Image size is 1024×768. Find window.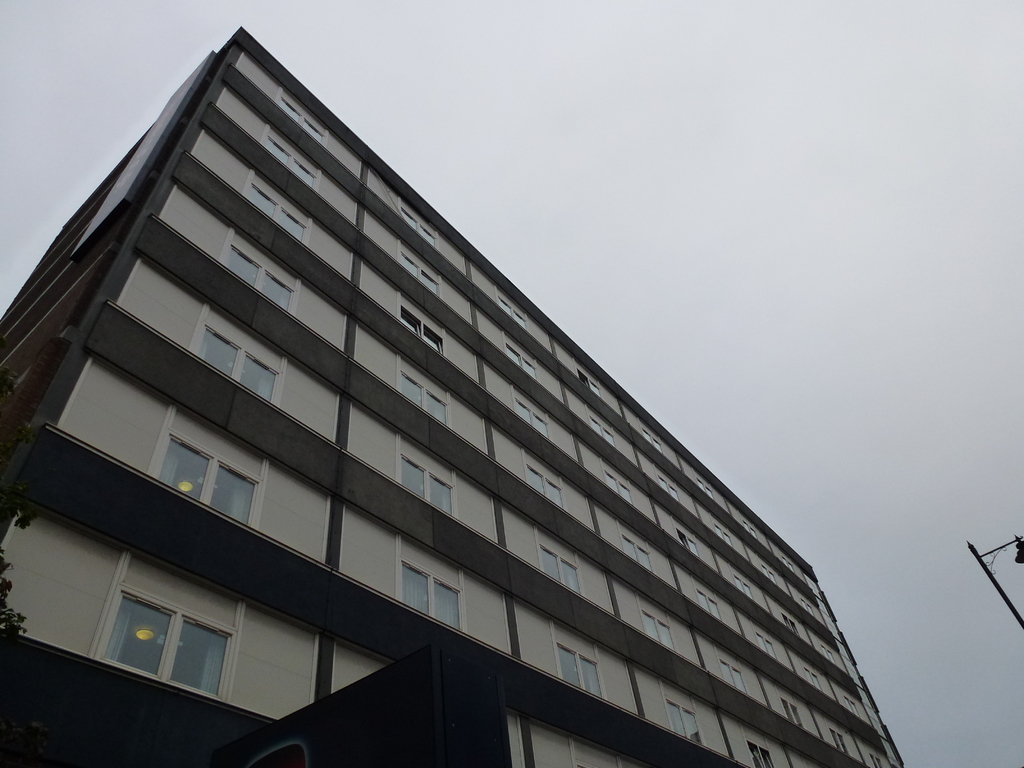
detection(692, 575, 723, 623).
